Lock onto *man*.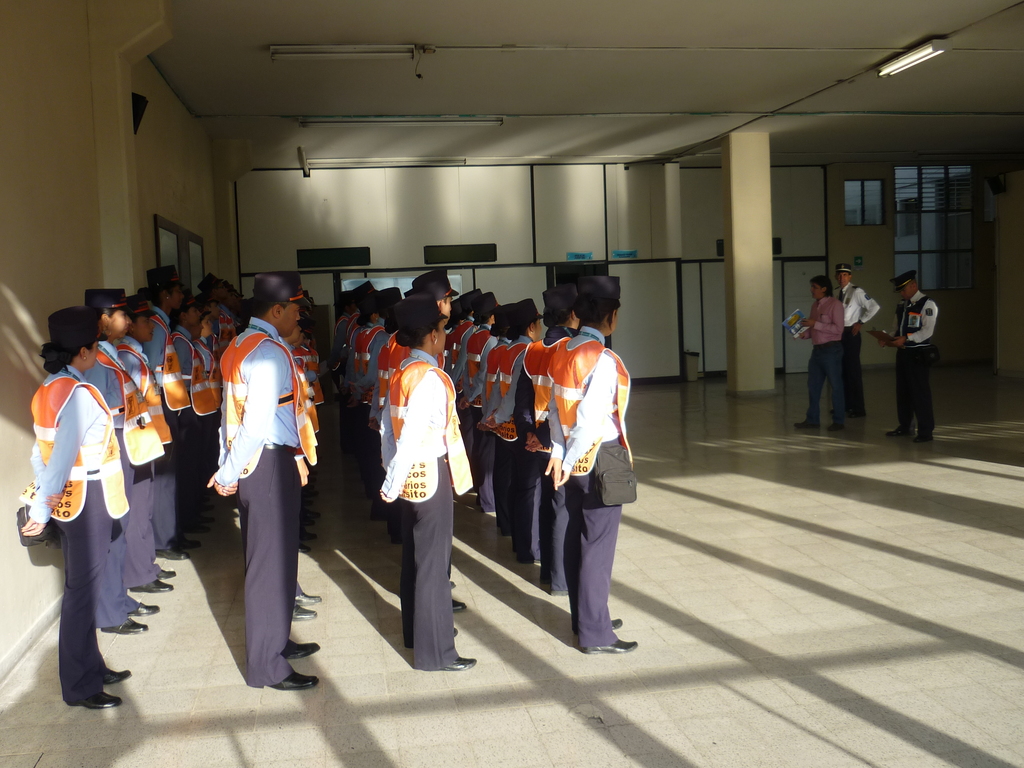
Locked: [left=883, top=273, right=935, bottom=447].
